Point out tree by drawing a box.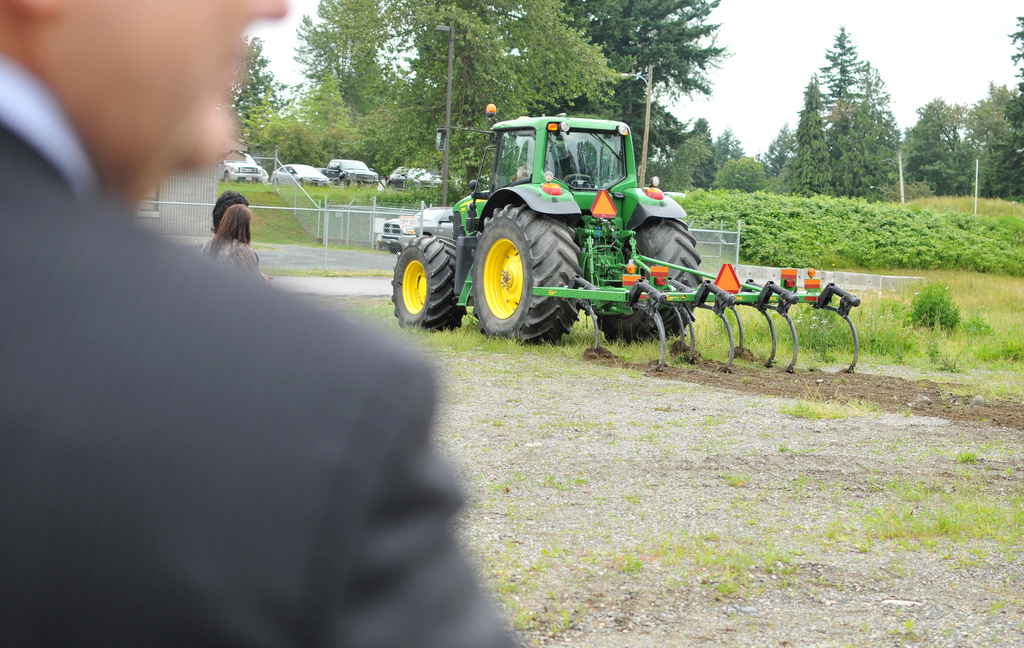
locate(788, 25, 908, 212).
